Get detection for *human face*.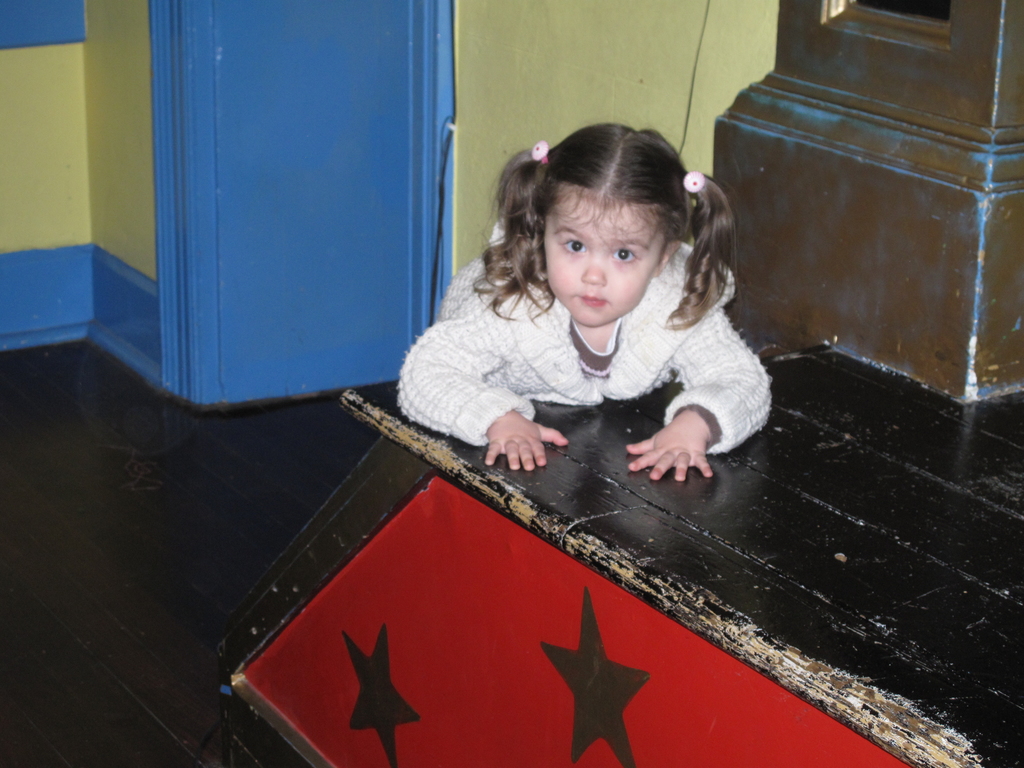
Detection: bbox(545, 195, 664, 326).
